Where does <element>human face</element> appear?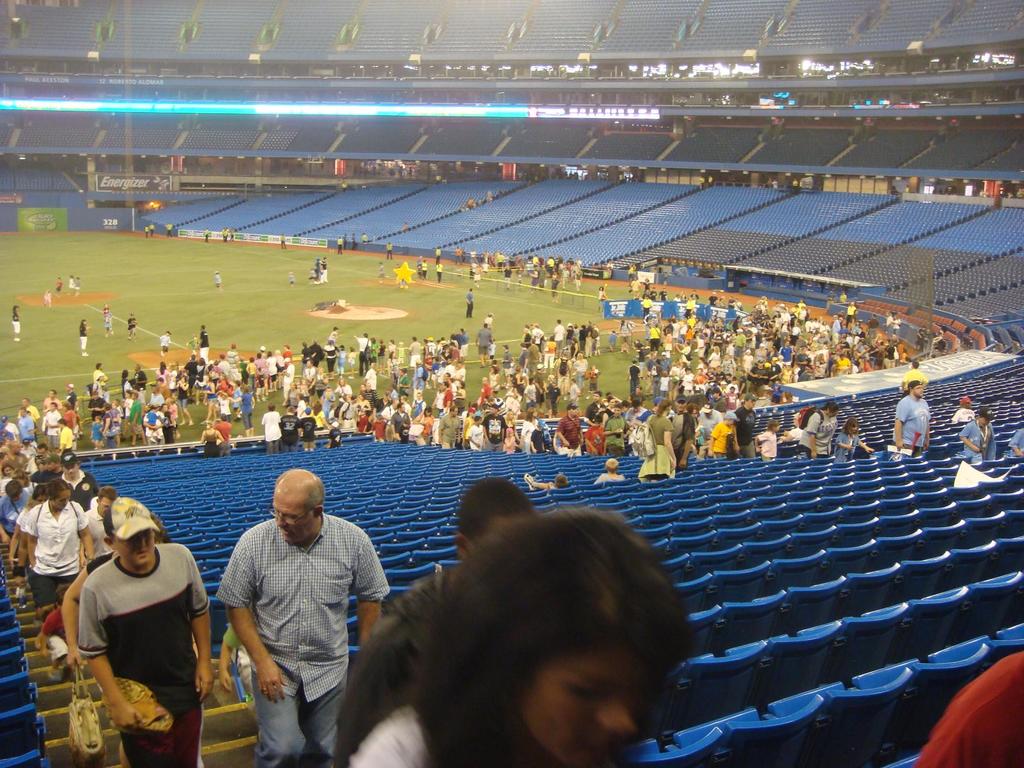
Appears at (61, 422, 67, 429).
